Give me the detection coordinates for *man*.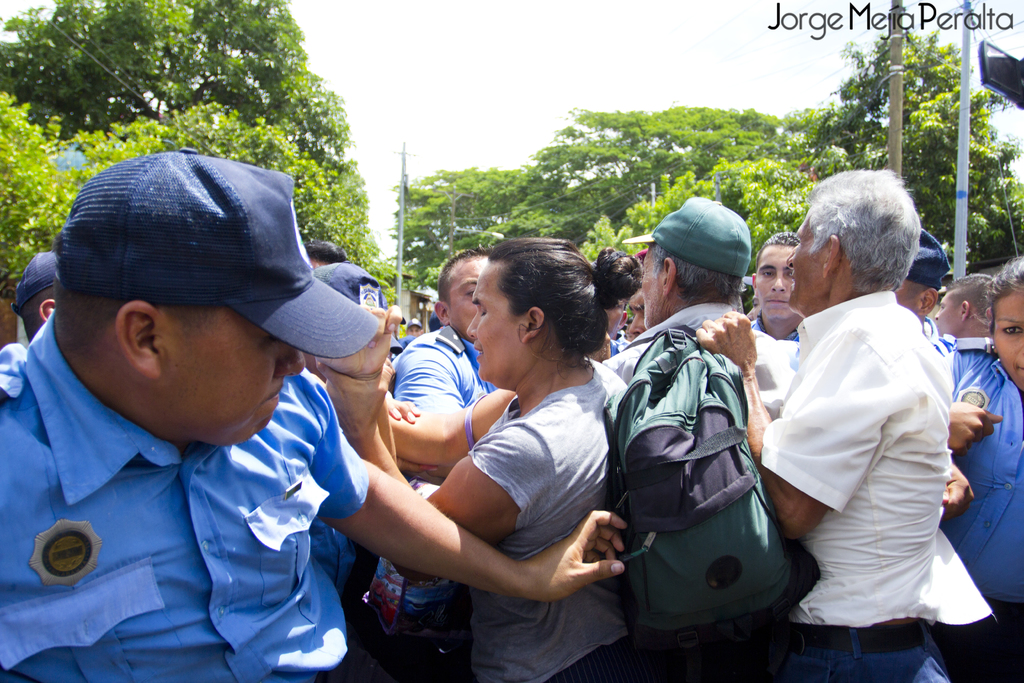
{"left": 307, "top": 261, "right": 422, "bottom": 599}.
